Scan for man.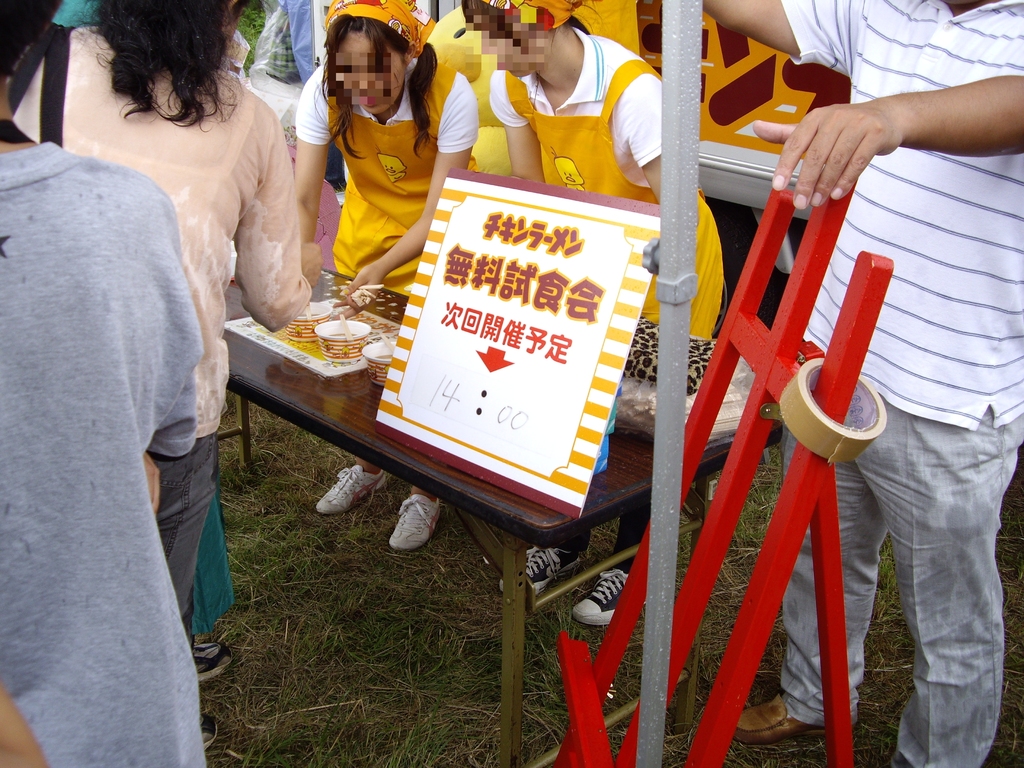
Scan result: 702 0 1023 767.
